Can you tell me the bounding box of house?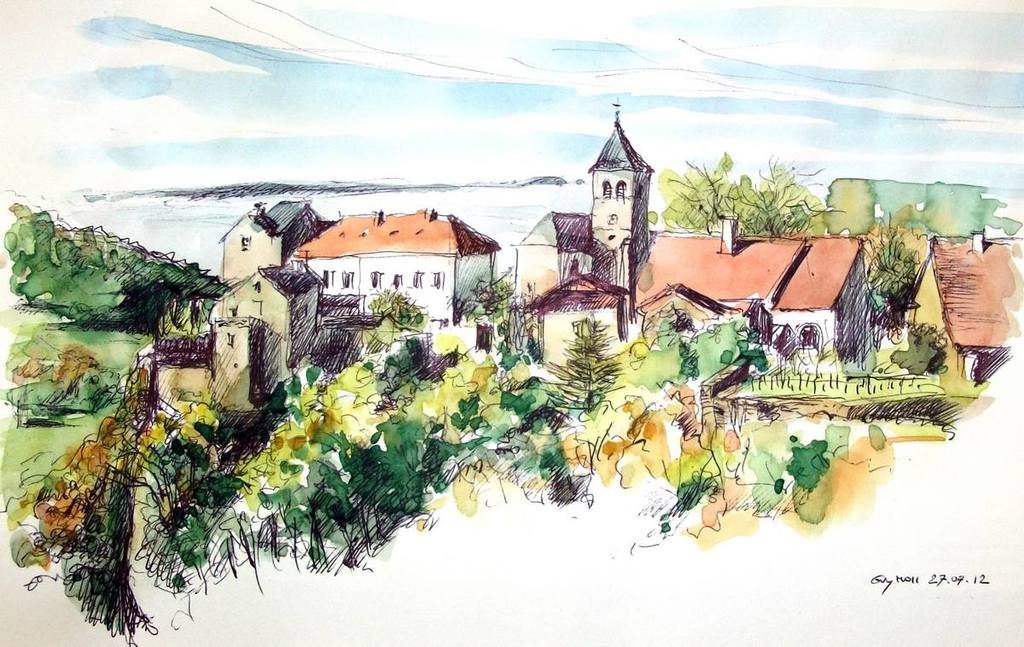
[left=511, top=93, right=876, bottom=365].
